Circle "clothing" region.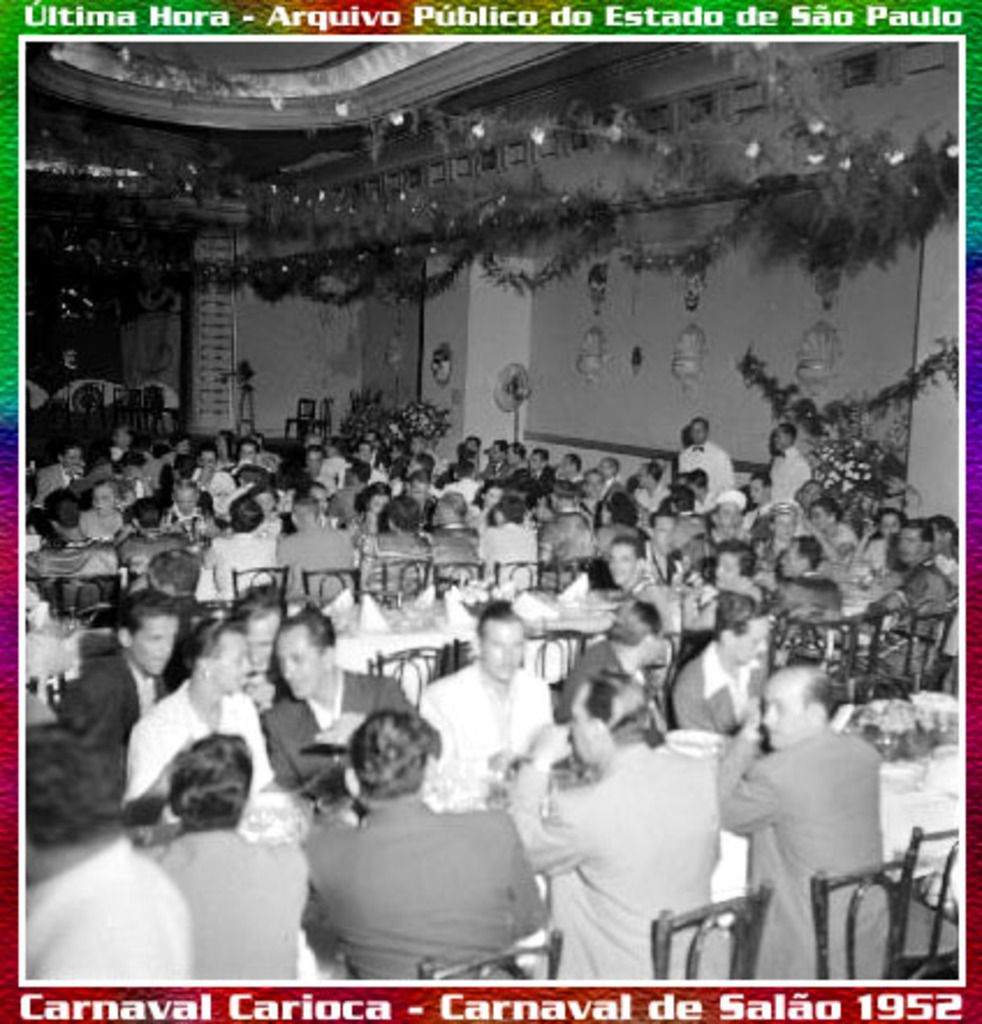
Region: pyautogui.locateOnScreen(864, 540, 892, 565).
